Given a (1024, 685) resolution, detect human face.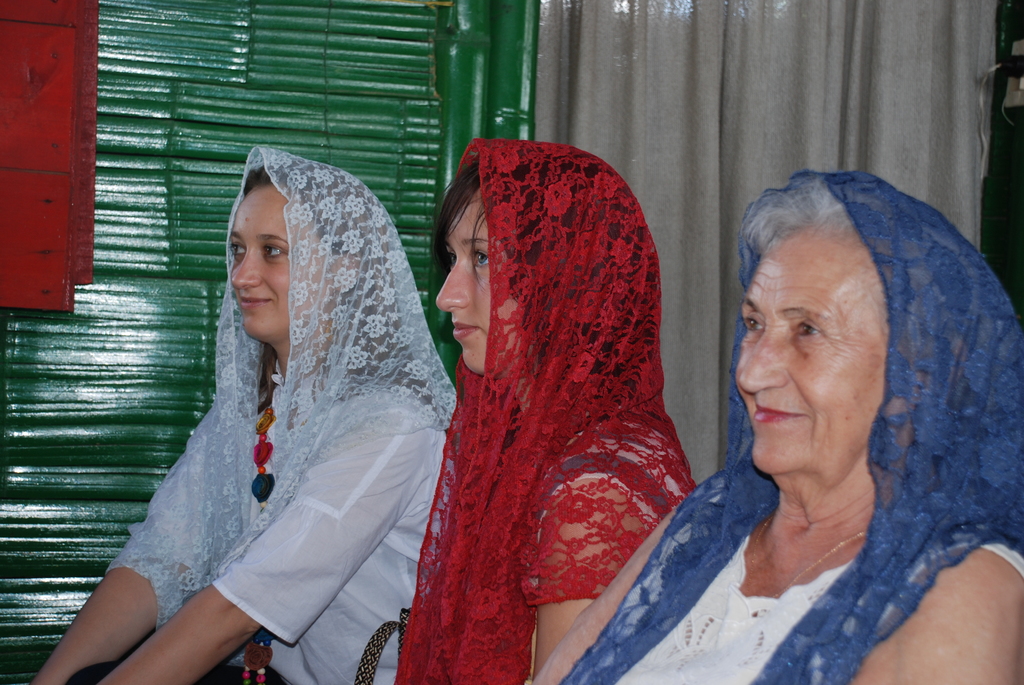
(left=433, top=182, right=529, bottom=375).
